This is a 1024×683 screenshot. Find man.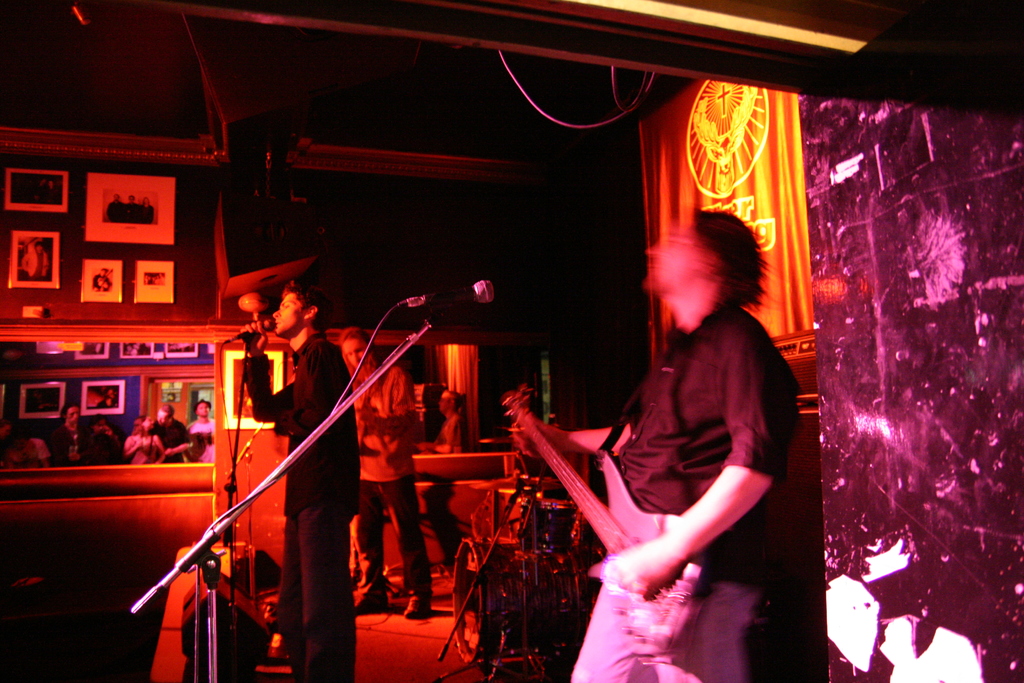
Bounding box: <region>9, 426, 44, 471</region>.
